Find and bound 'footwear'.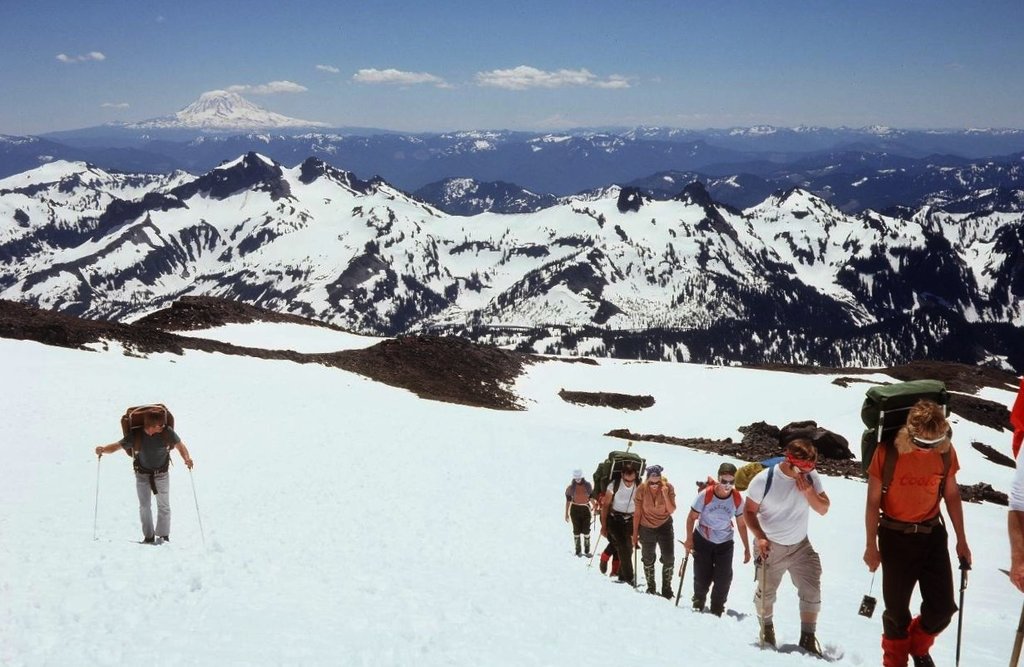
Bound: bbox=(153, 529, 169, 549).
